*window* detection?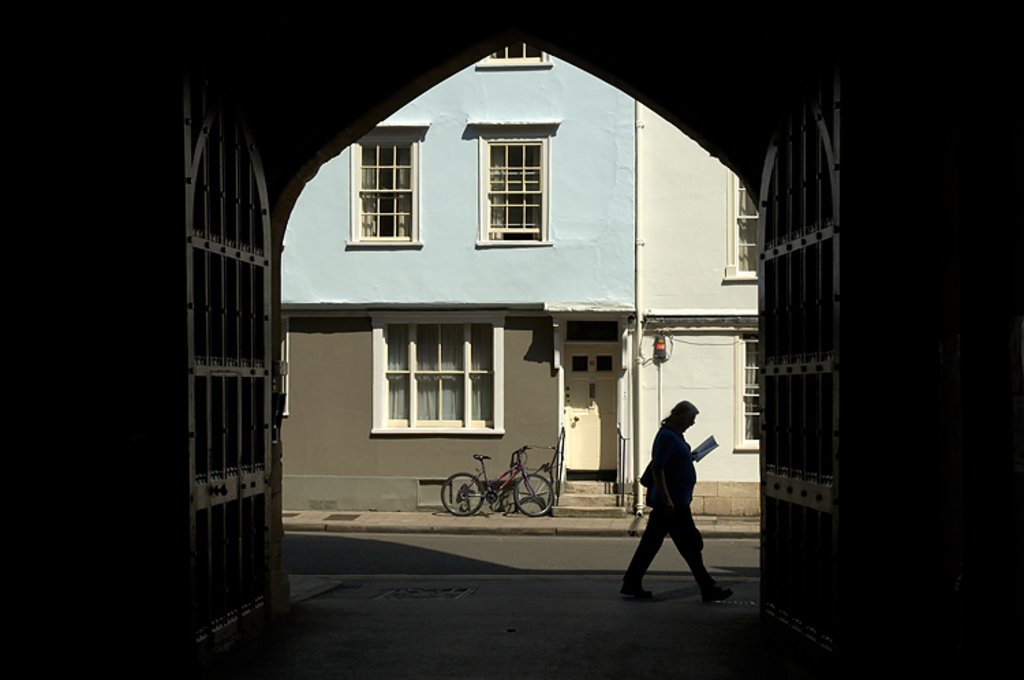
detection(482, 137, 549, 244)
